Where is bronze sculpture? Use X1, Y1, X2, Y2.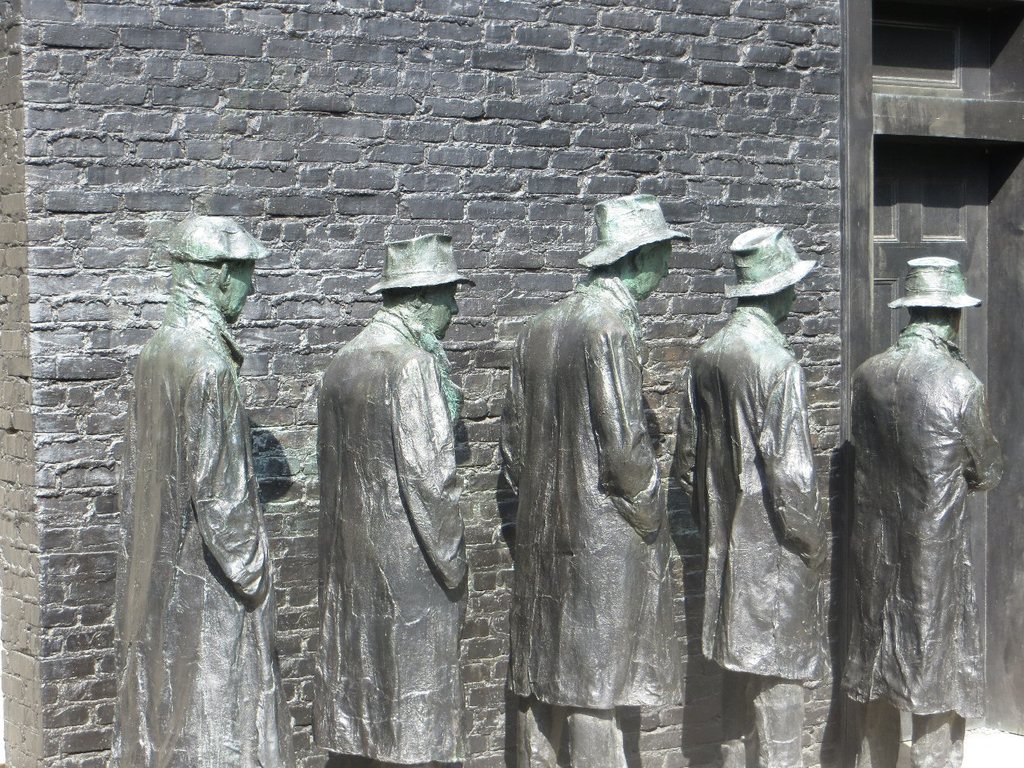
313, 230, 472, 767.
